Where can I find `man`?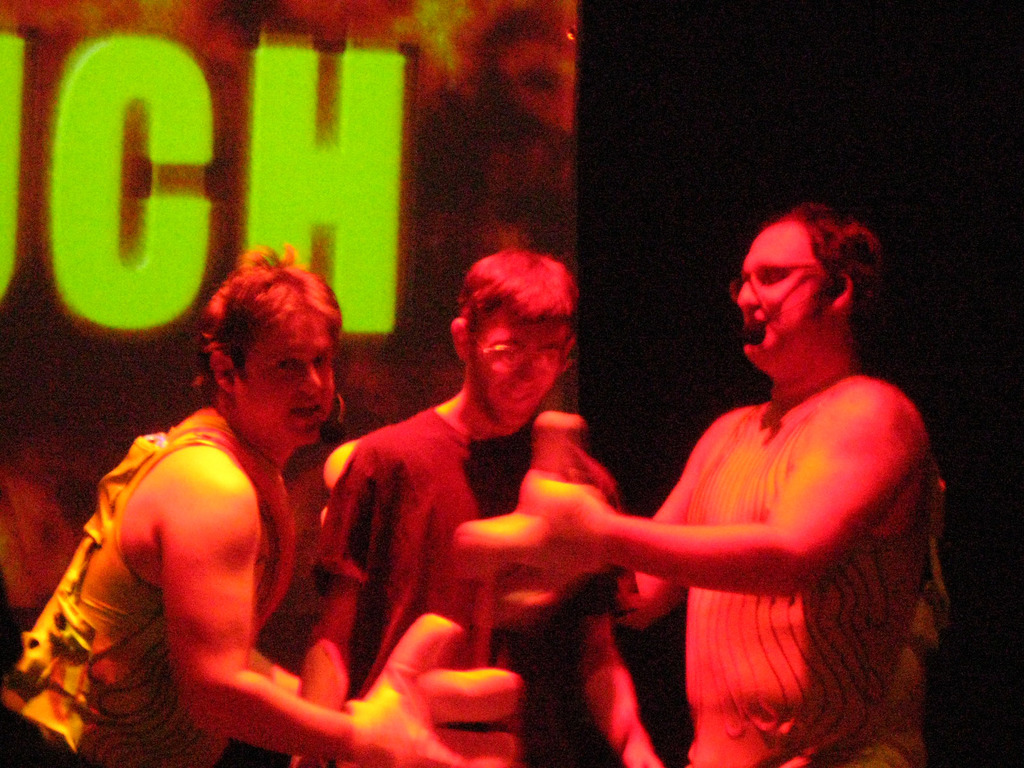
You can find it at bbox=[577, 192, 961, 758].
